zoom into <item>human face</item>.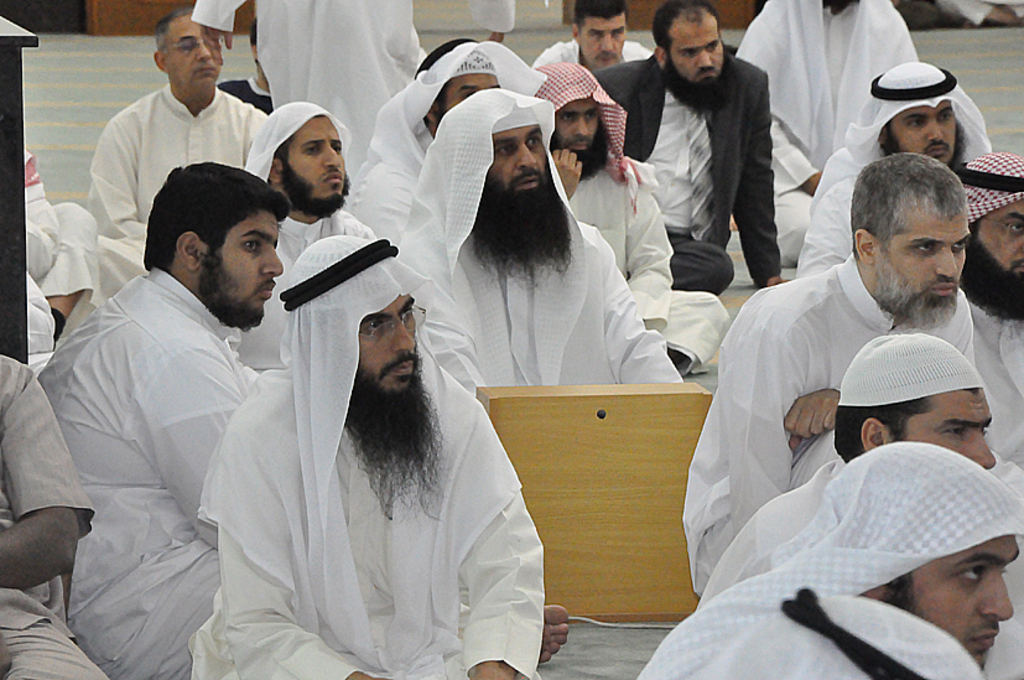
Zoom target: pyautogui.locateOnScreen(578, 16, 629, 66).
